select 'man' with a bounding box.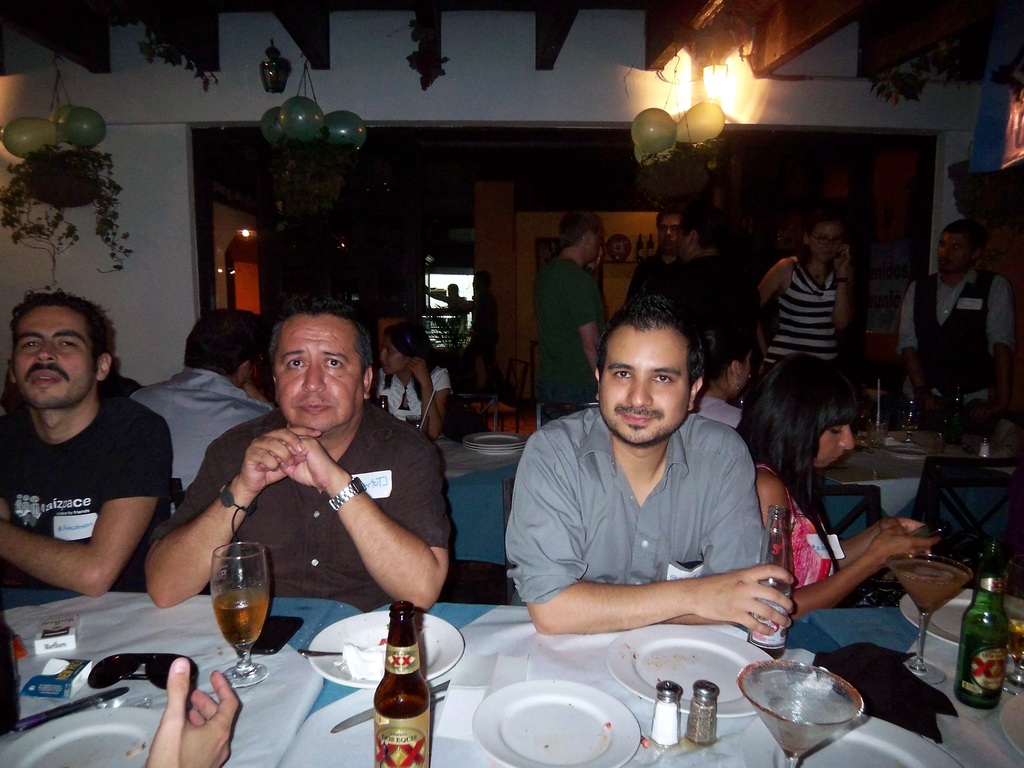
box=[899, 220, 1012, 414].
